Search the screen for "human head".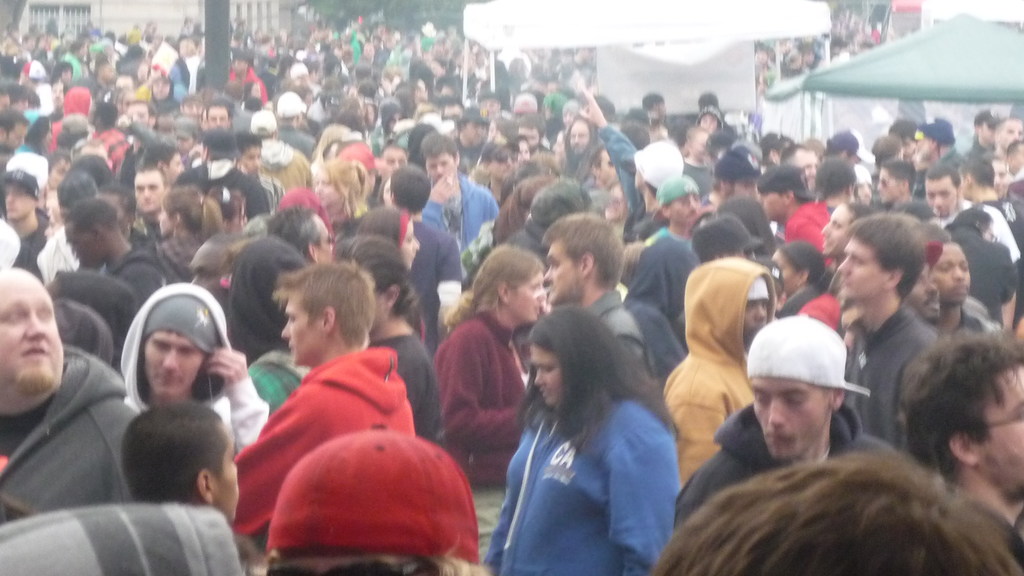
Found at 513, 130, 530, 164.
